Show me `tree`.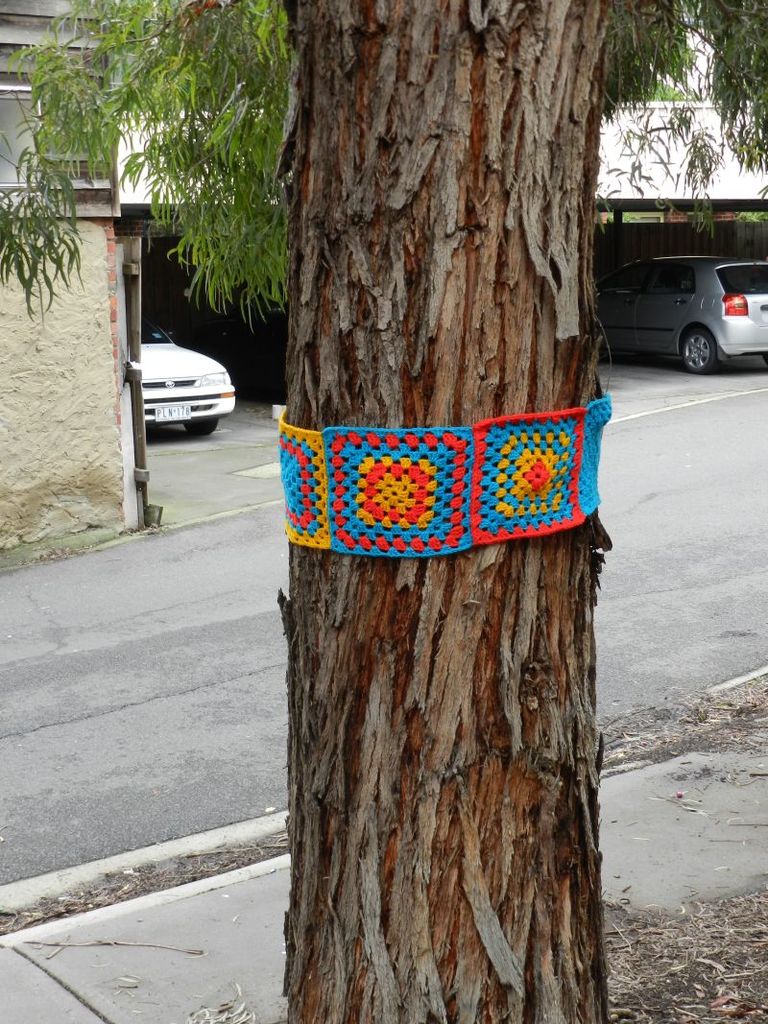
`tree` is here: left=167, top=120, right=732, bottom=938.
